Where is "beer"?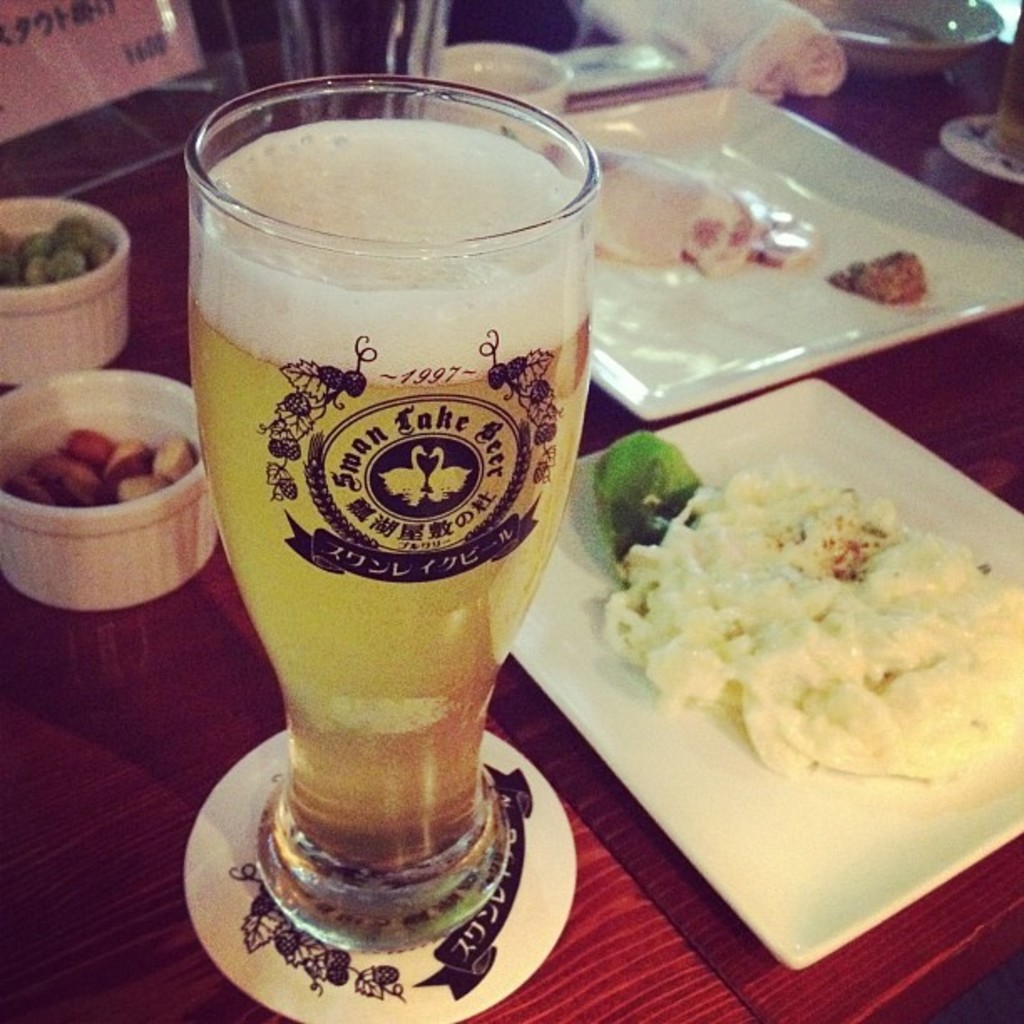
[172, 44, 566, 996].
